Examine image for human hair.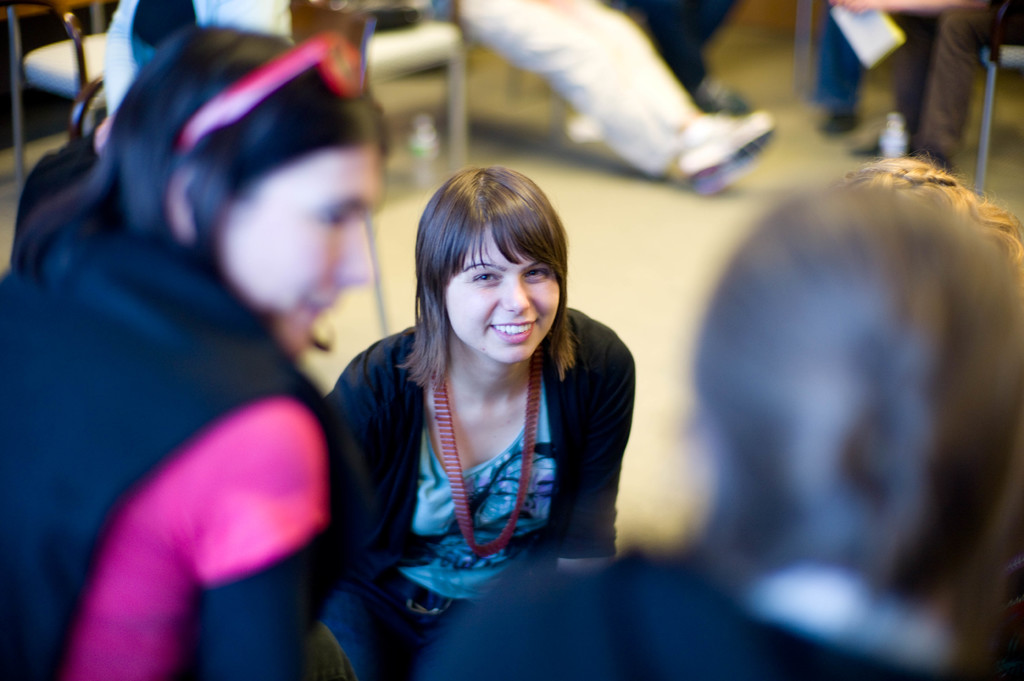
Examination result: x1=14 y1=25 x2=395 y2=300.
